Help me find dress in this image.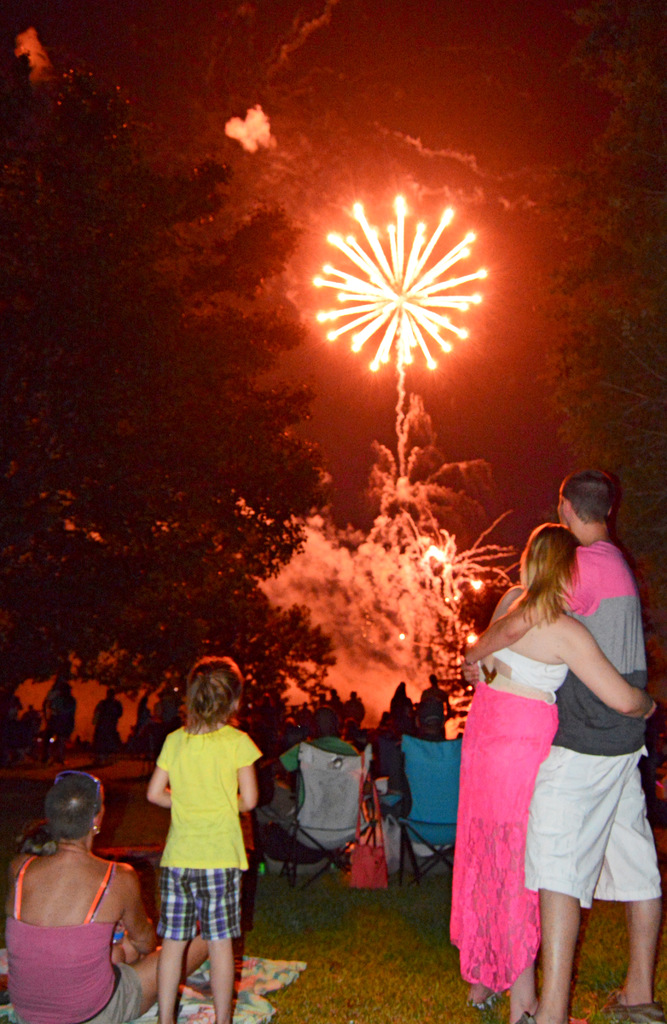
Found it: bbox=(462, 606, 583, 974).
